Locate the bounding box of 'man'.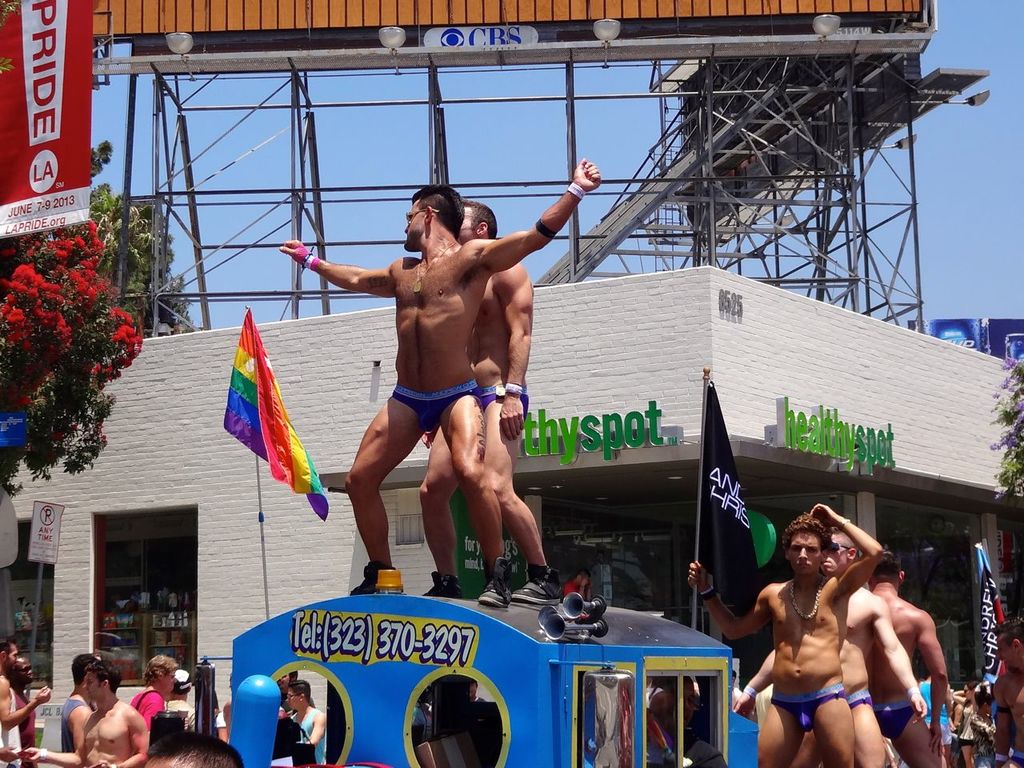
Bounding box: x1=561, y1=566, x2=594, y2=603.
